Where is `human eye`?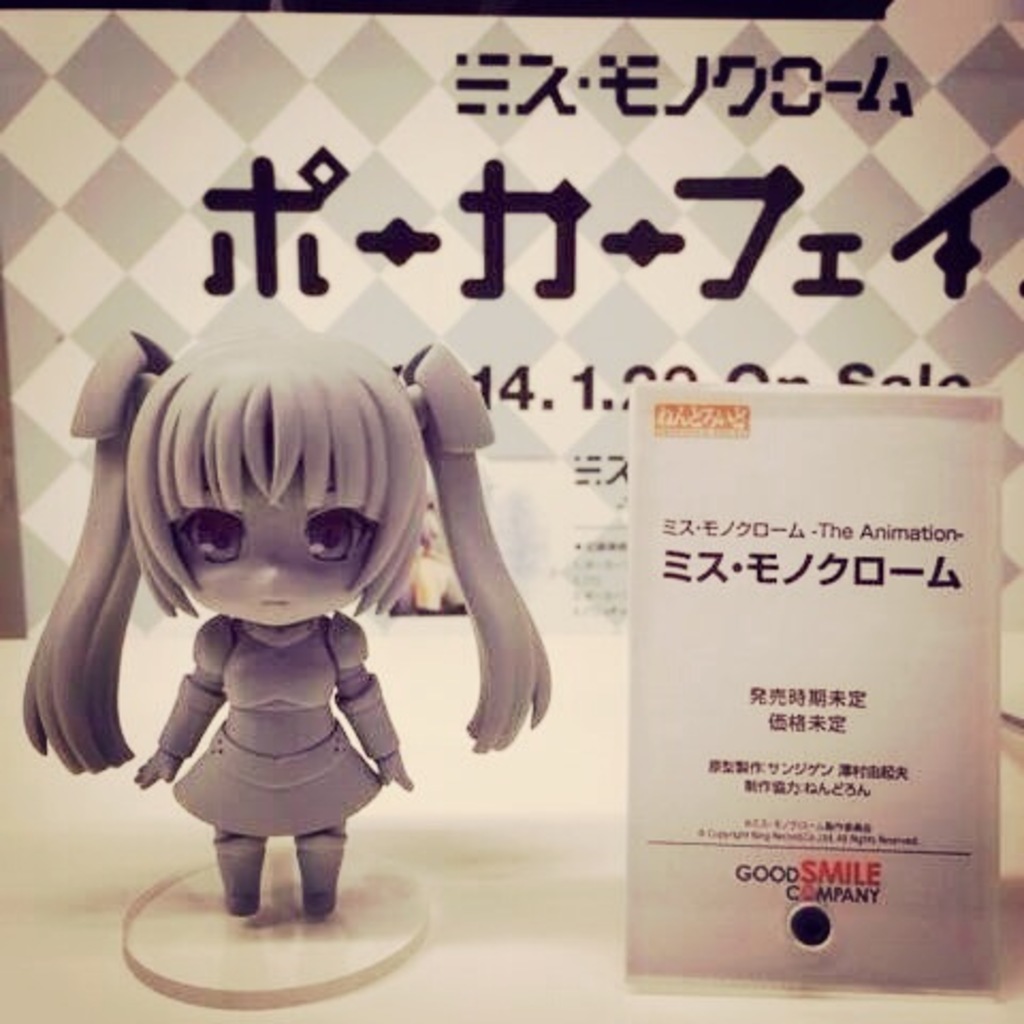
rect(297, 497, 365, 565).
